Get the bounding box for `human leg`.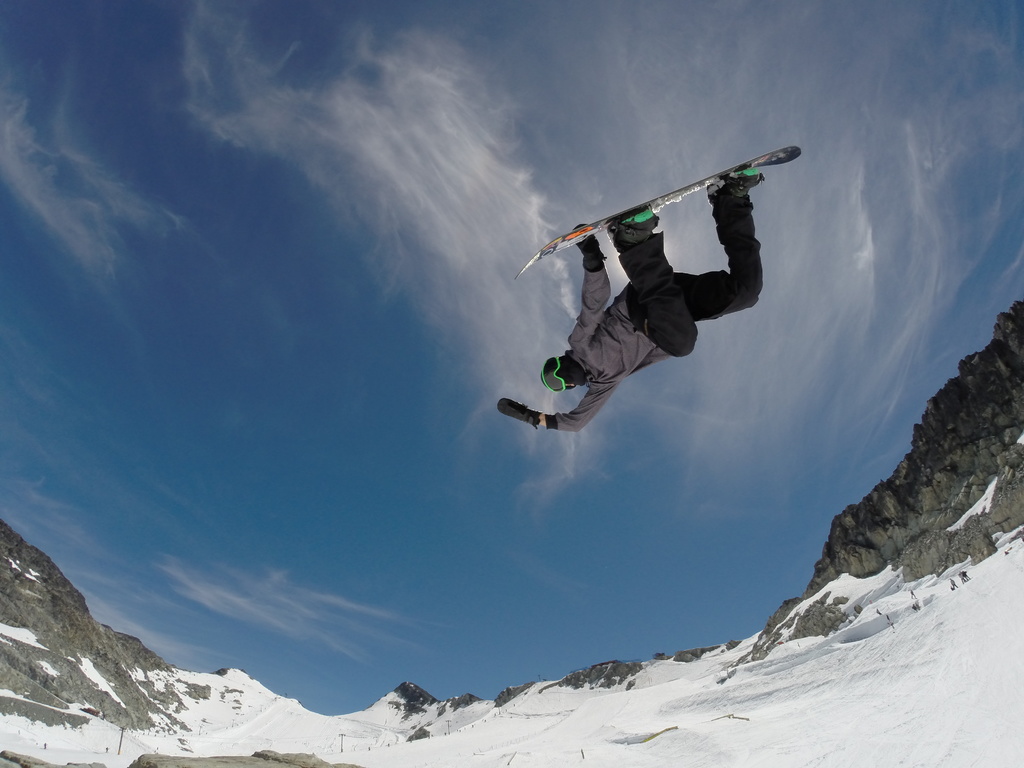
629/168/768/308.
